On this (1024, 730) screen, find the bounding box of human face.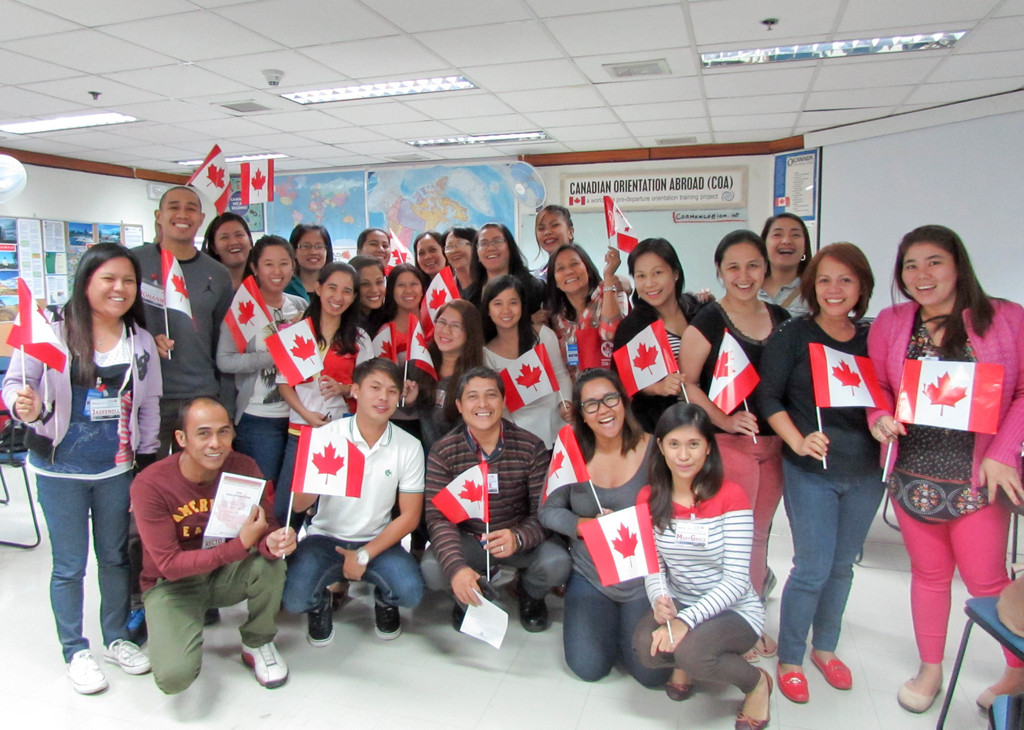
Bounding box: locate(213, 220, 252, 263).
